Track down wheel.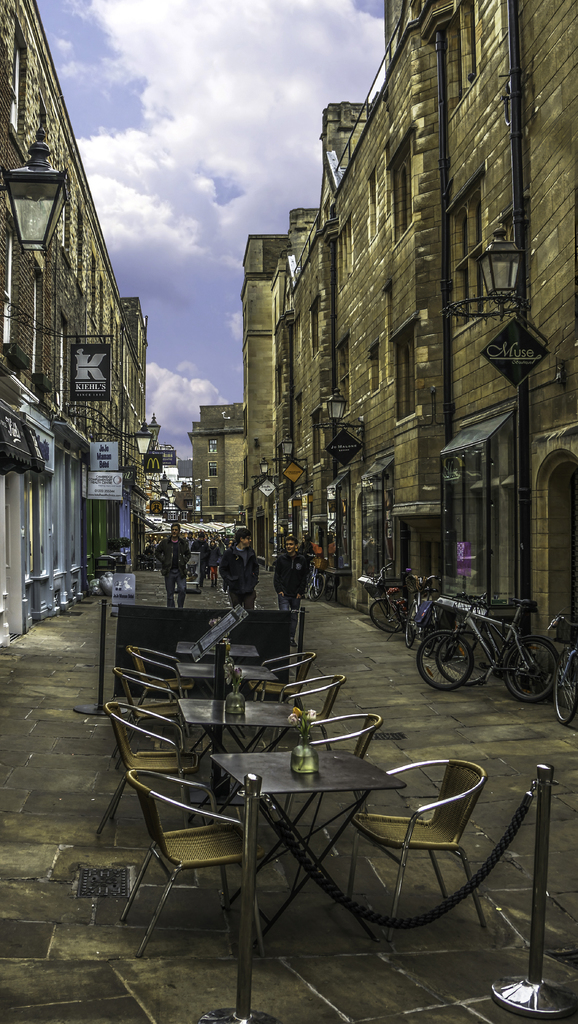
Tracked to l=325, t=574, r=336, b=599.
